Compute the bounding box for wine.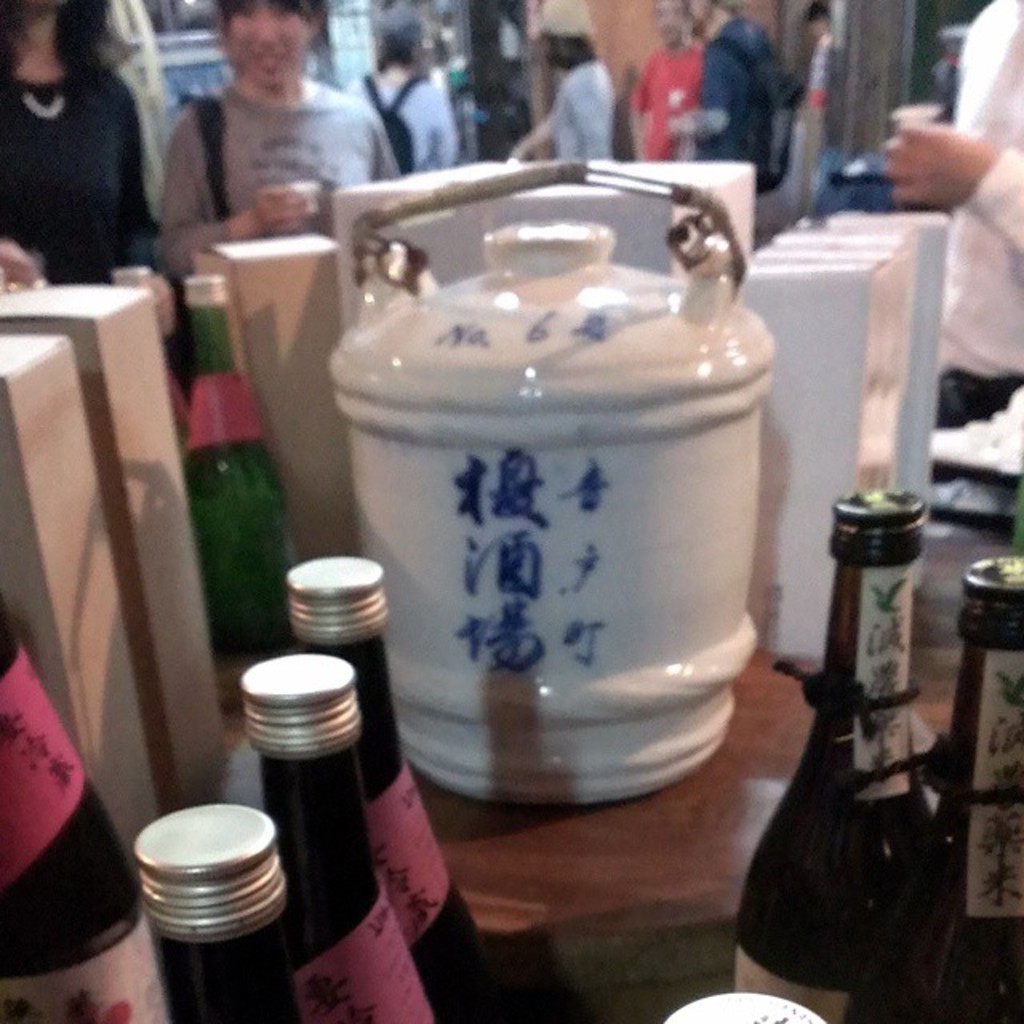
bbox=[840, 554, 1022, 1022].
